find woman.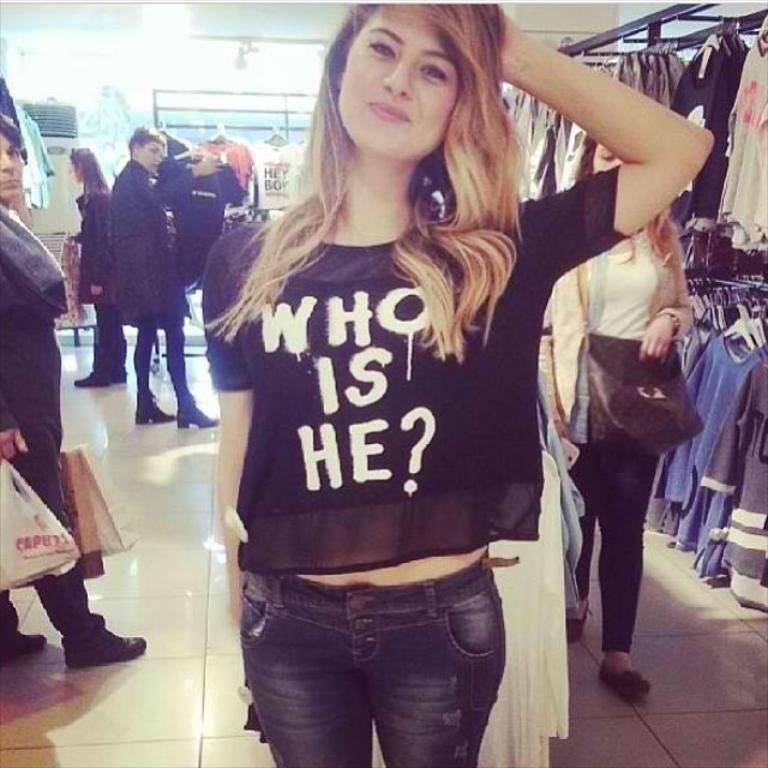
left=197, top=0, right=722, bottom=767.
